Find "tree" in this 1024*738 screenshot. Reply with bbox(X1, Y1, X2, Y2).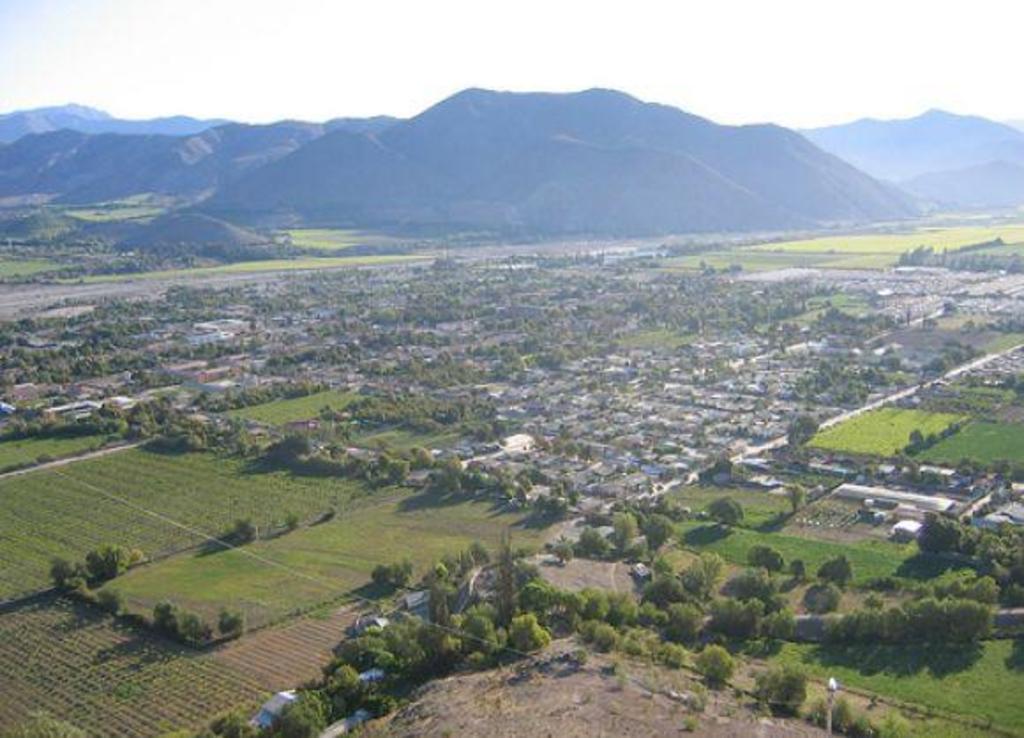
bbox(233, 508, 260, 535).
